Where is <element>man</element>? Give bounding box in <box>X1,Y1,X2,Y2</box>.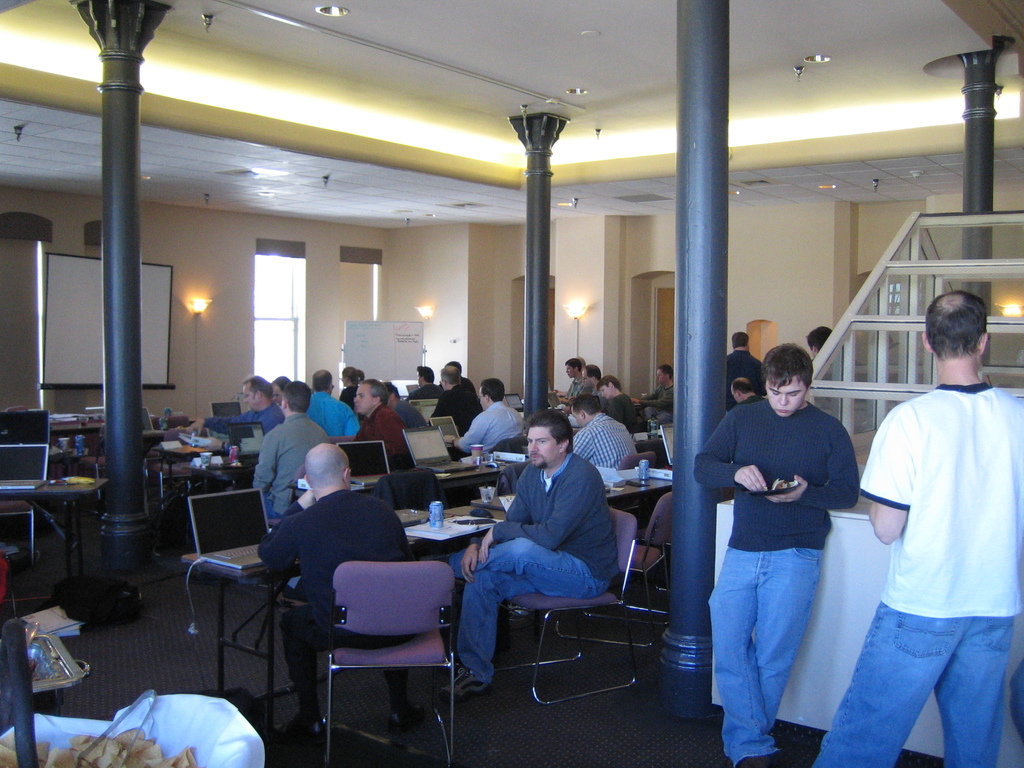
<box>384,380,426,431</box>.
